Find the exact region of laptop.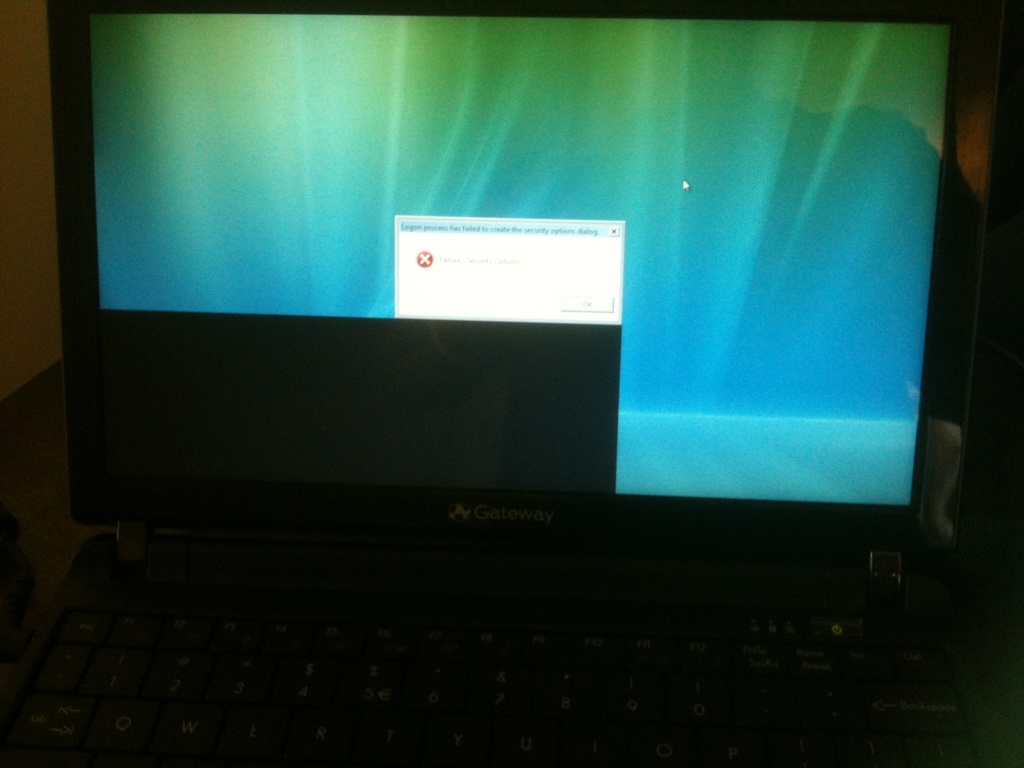
Exact region: {"left": 0, "top": 0, "right": 1006, "bottom": 767}.
